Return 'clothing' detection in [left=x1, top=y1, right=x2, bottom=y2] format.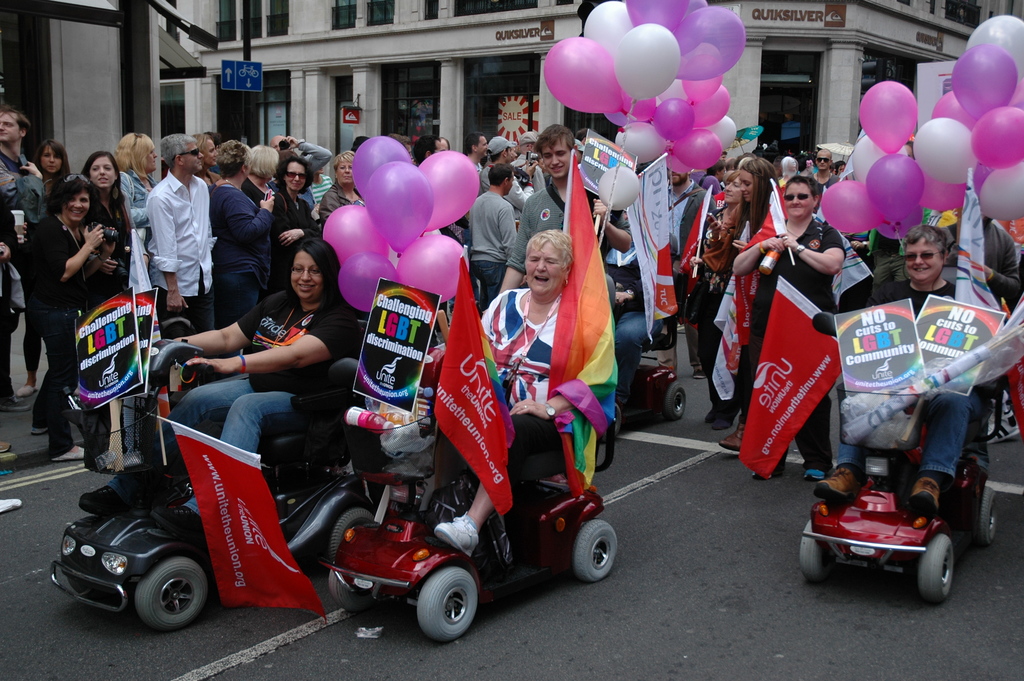
[left=211, top=181, right=273, bottom=320].
